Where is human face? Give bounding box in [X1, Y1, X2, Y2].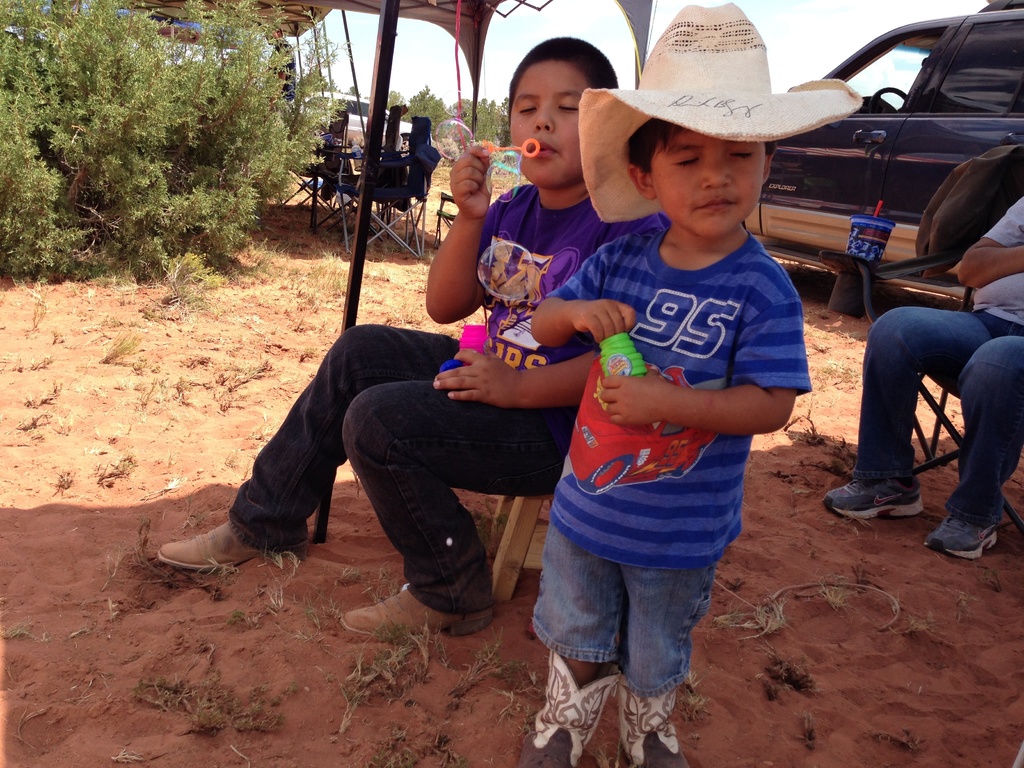
[649, 129, 763, 239].
